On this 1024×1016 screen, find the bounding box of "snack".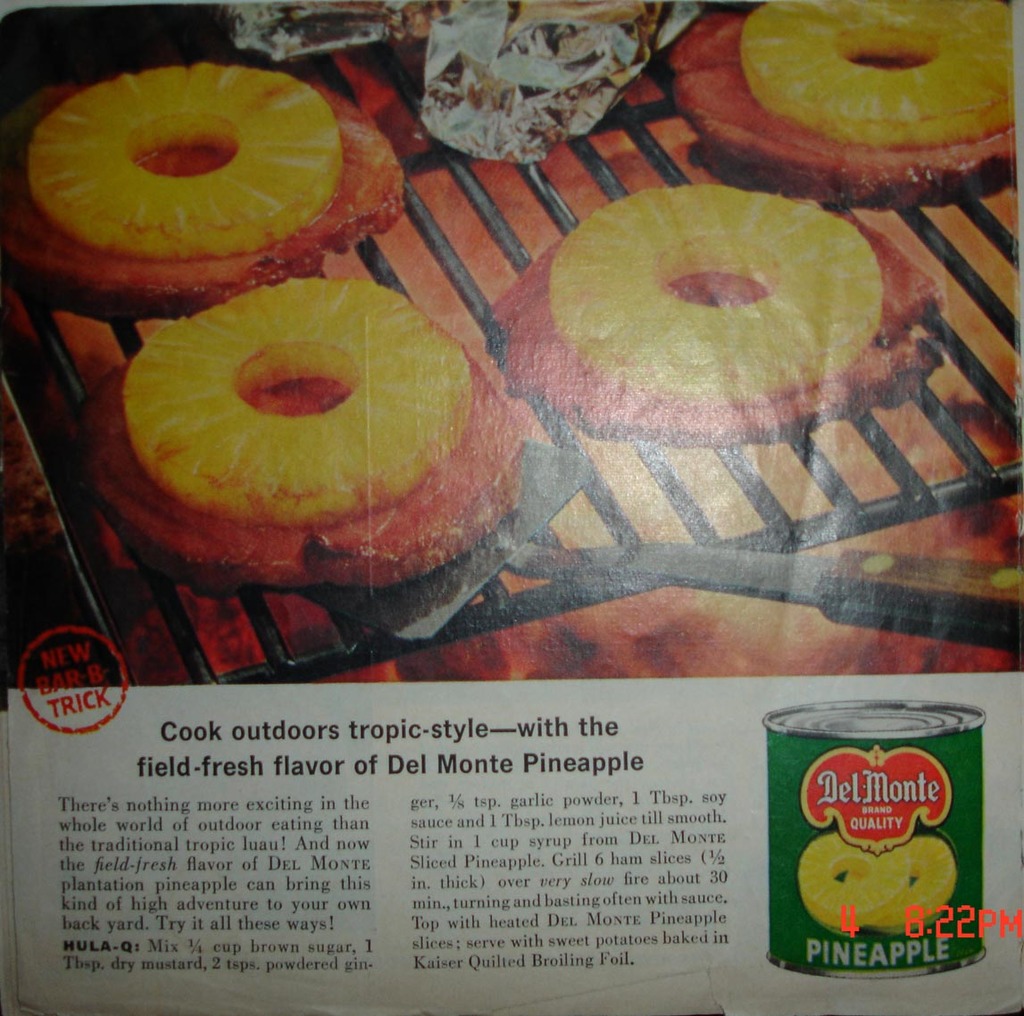
Bounding box: left=81, top=273, right=526, bottom=588.
